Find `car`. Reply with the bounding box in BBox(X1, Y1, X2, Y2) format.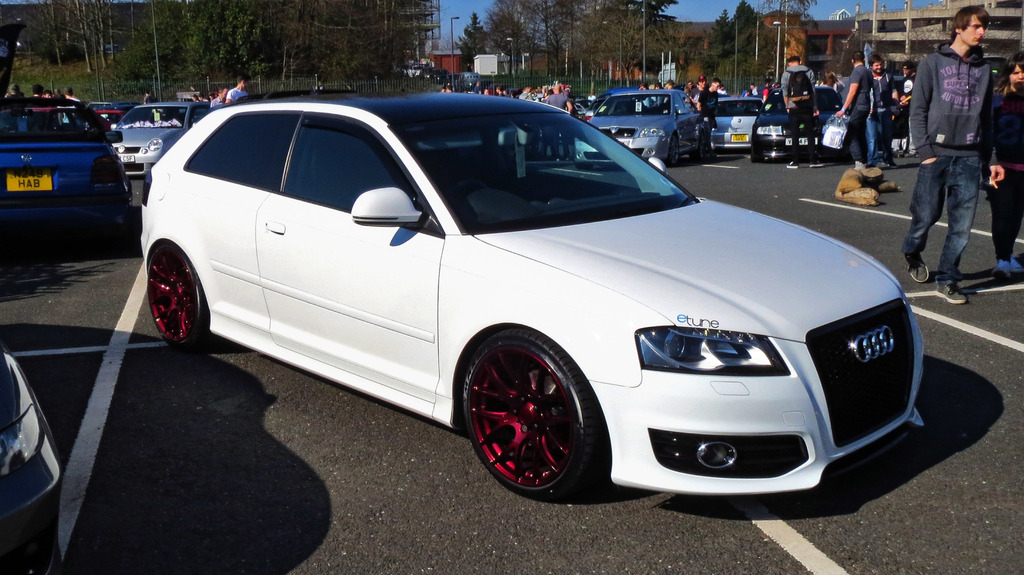
BBox(106, 97, 215, 196).
